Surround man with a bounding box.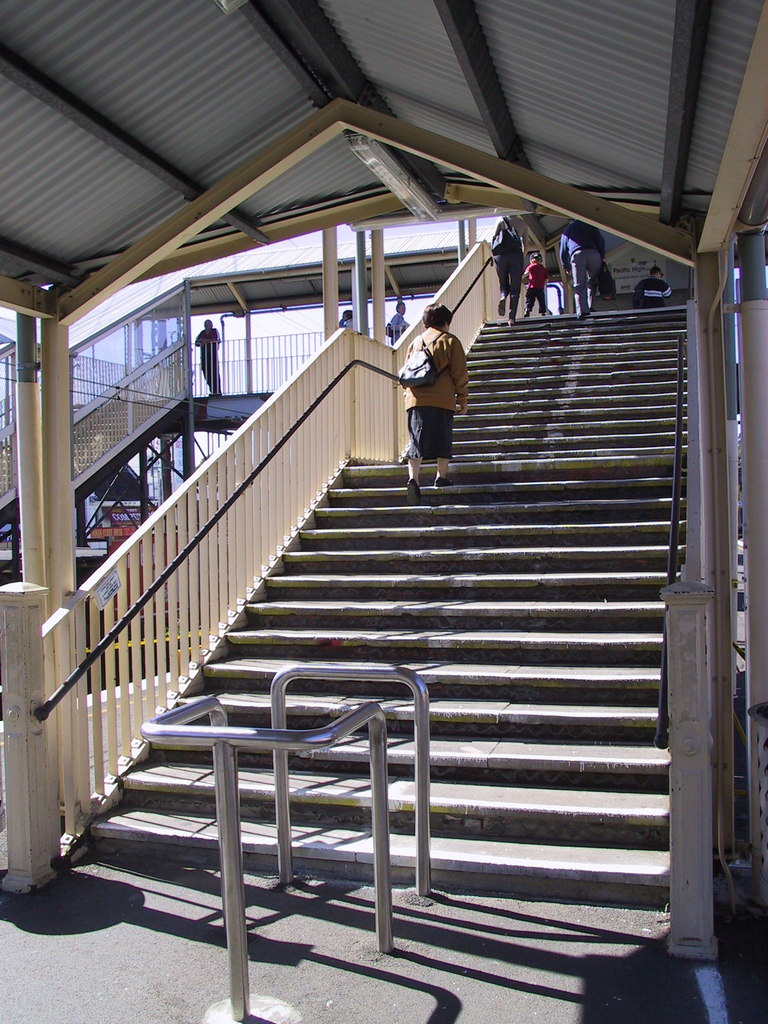
rect(559, 217, 606, 318).
